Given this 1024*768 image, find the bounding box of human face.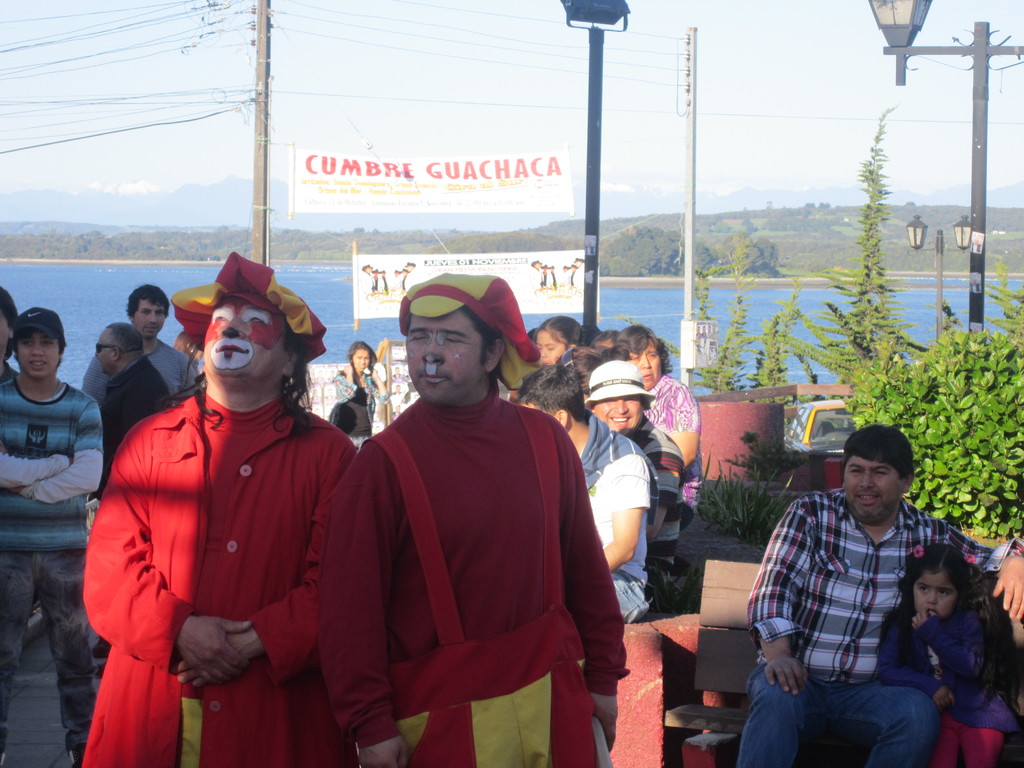
(x1=93, y1=331, x2=119, y2=378).
